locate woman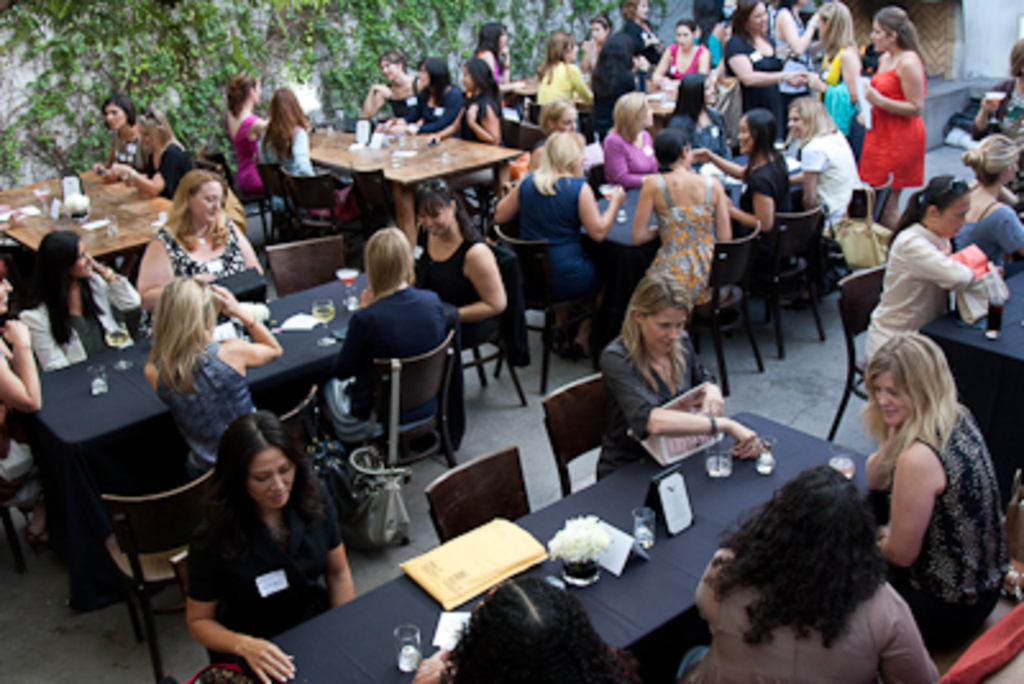
786, 87, 855, 225
